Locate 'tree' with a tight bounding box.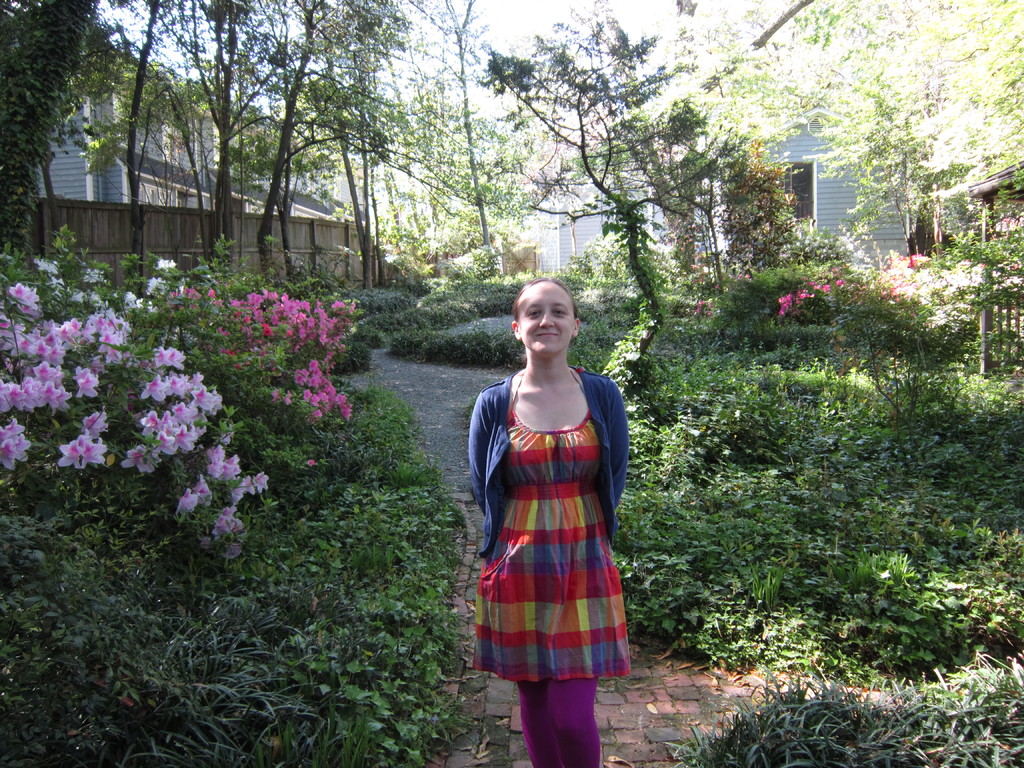
(x1=0, y1=0, x2=97, y2=262).
